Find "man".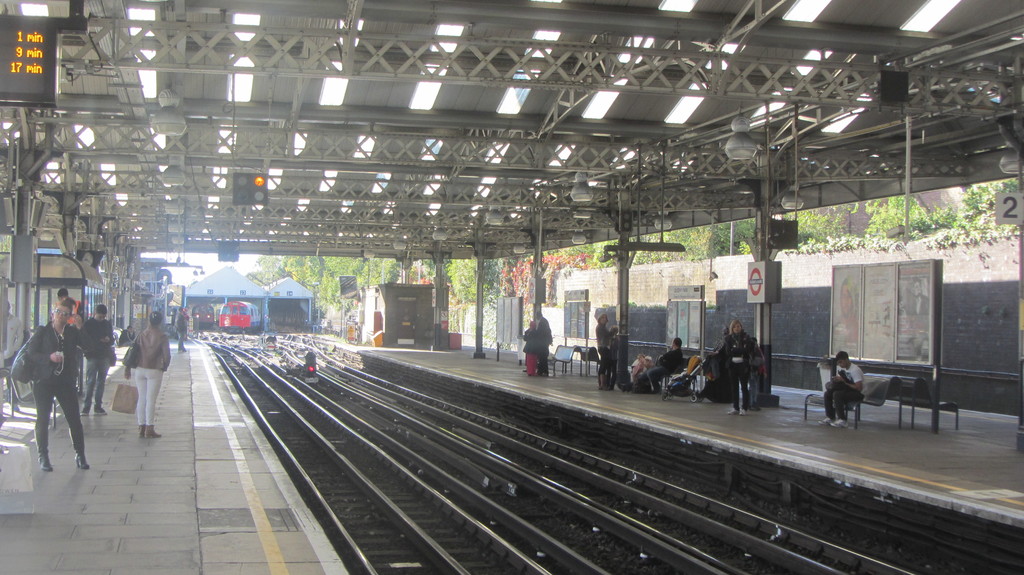
bbox(637, 335, 684, 396).
